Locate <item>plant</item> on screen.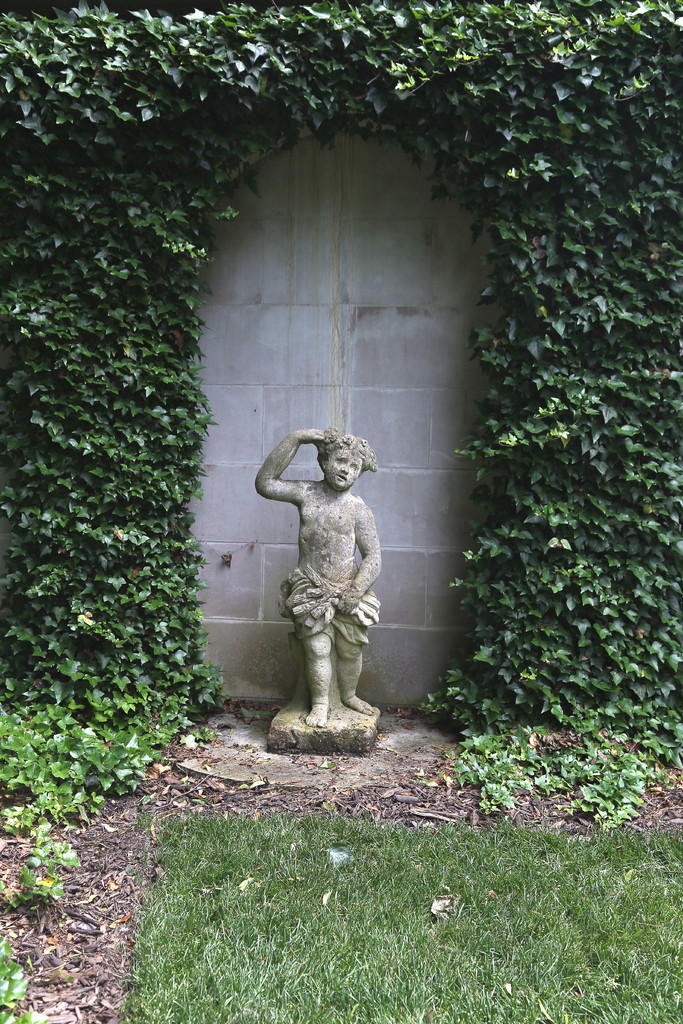
On screen at select_region(304, 0, 682, 922).
